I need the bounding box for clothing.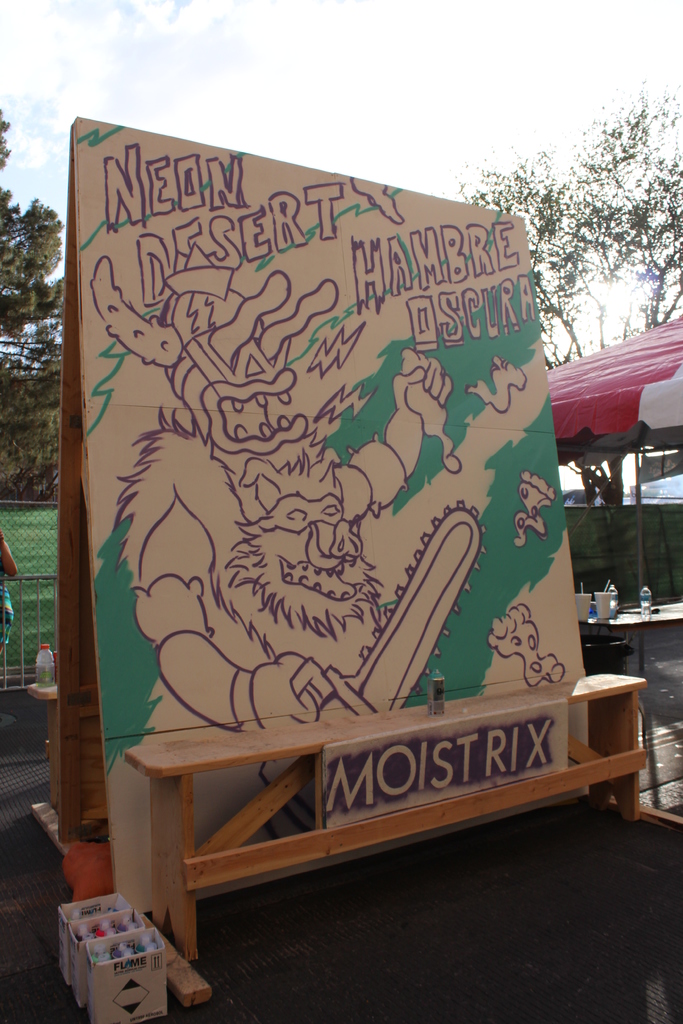
Here it is: <bbox>102, 413, 386, 916</bbox>.
